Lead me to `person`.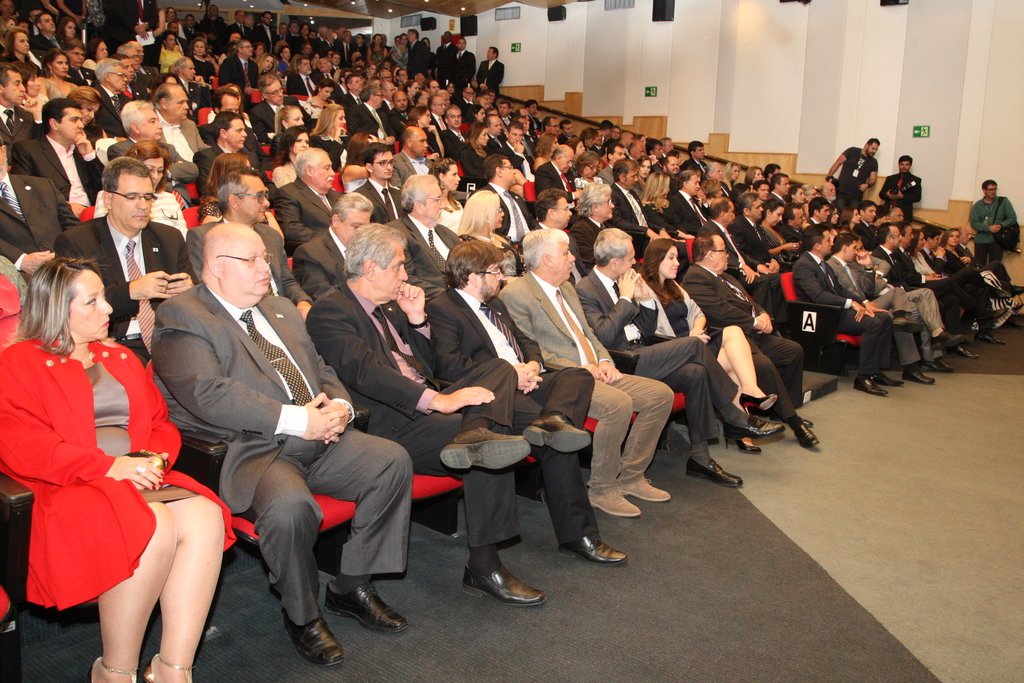
Lead to 610:160:666:256.
